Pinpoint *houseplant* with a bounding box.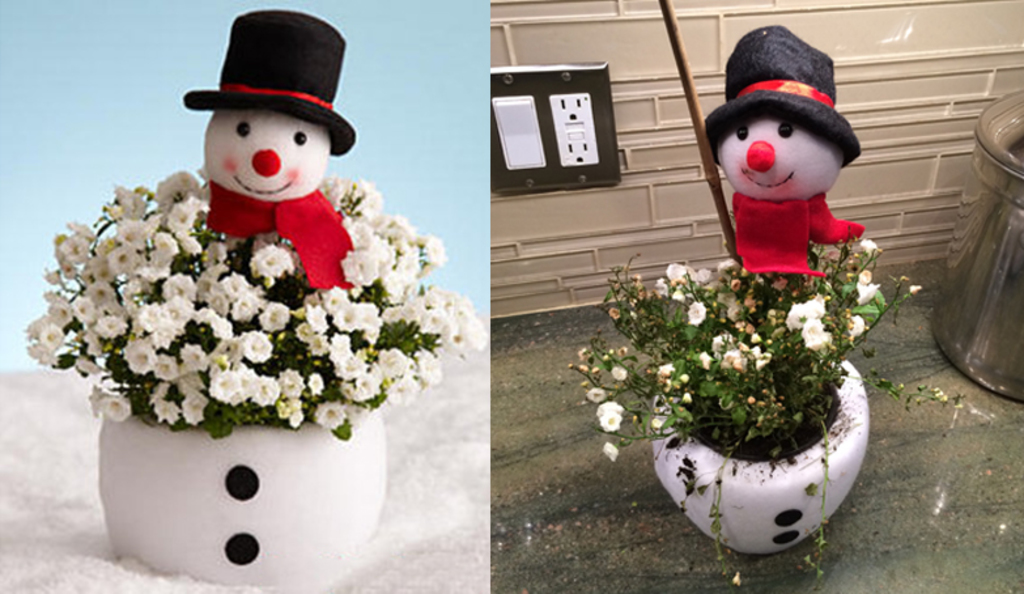
x1=564, y1=232, x2=925, y2=563.
